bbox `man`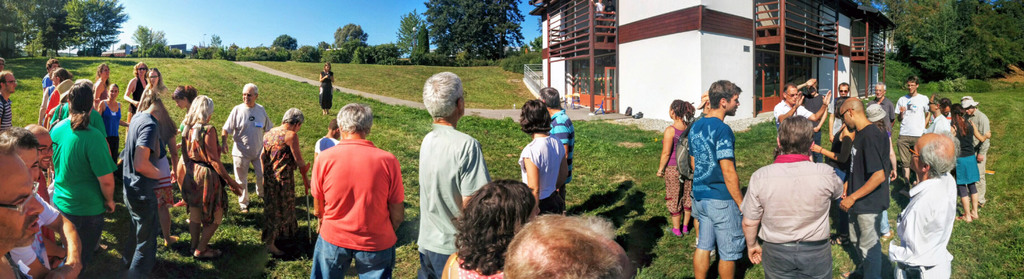
select_region(895, 78, 930, 184)
